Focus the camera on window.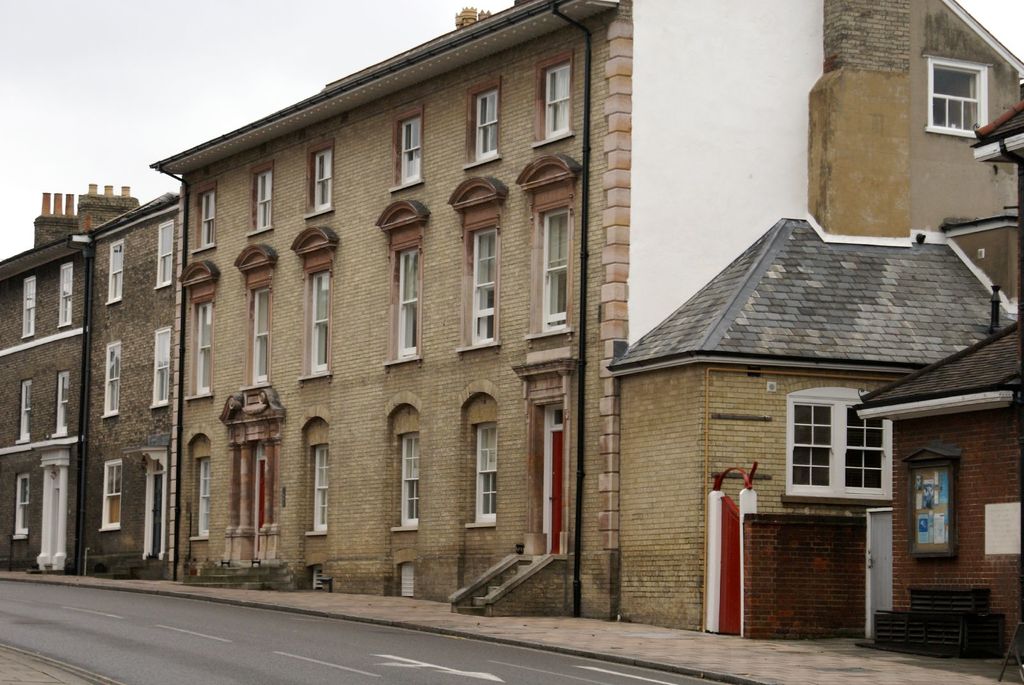
Focus region: [left=787, top=388, right=891, bottom=505].
